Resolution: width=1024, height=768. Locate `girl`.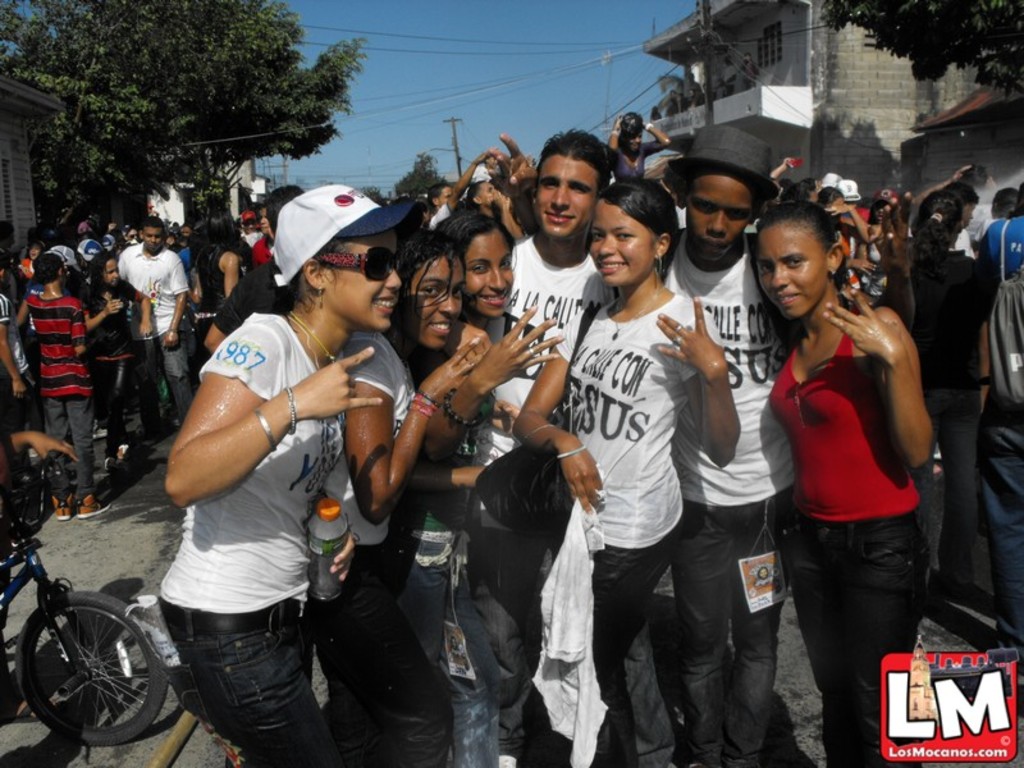
(79,250,154,471).
